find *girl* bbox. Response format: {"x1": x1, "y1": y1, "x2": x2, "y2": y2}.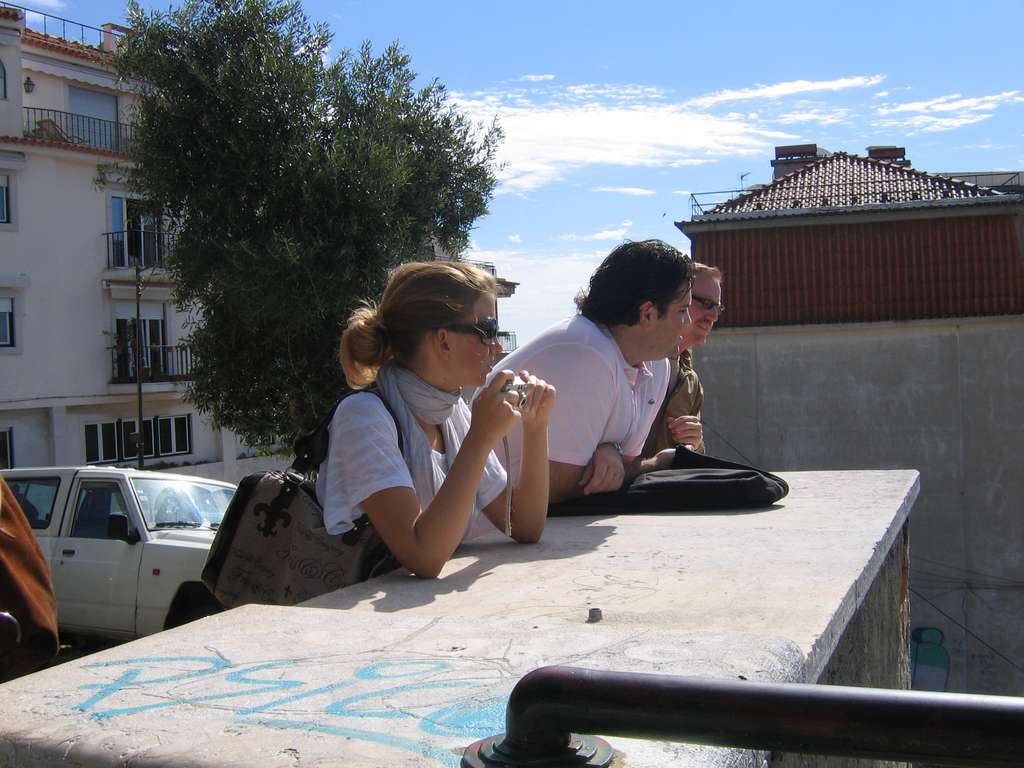
{"x1": 316, "y1": 257, "x2": 553, "y2": 580}.
